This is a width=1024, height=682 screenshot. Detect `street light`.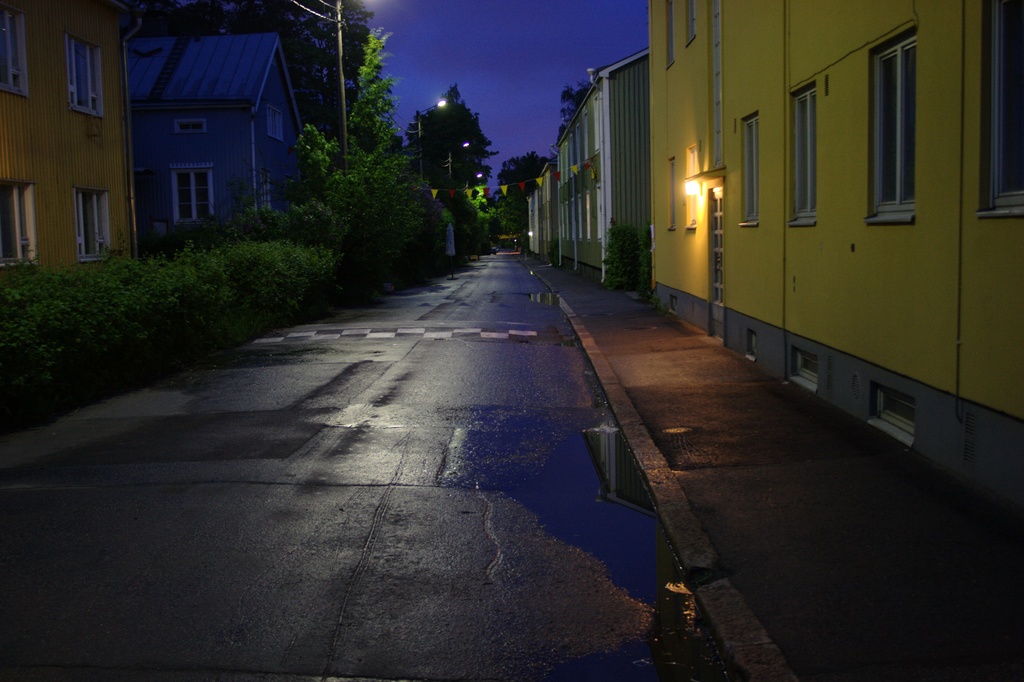
bbox=[445, 140, 470, 154].
